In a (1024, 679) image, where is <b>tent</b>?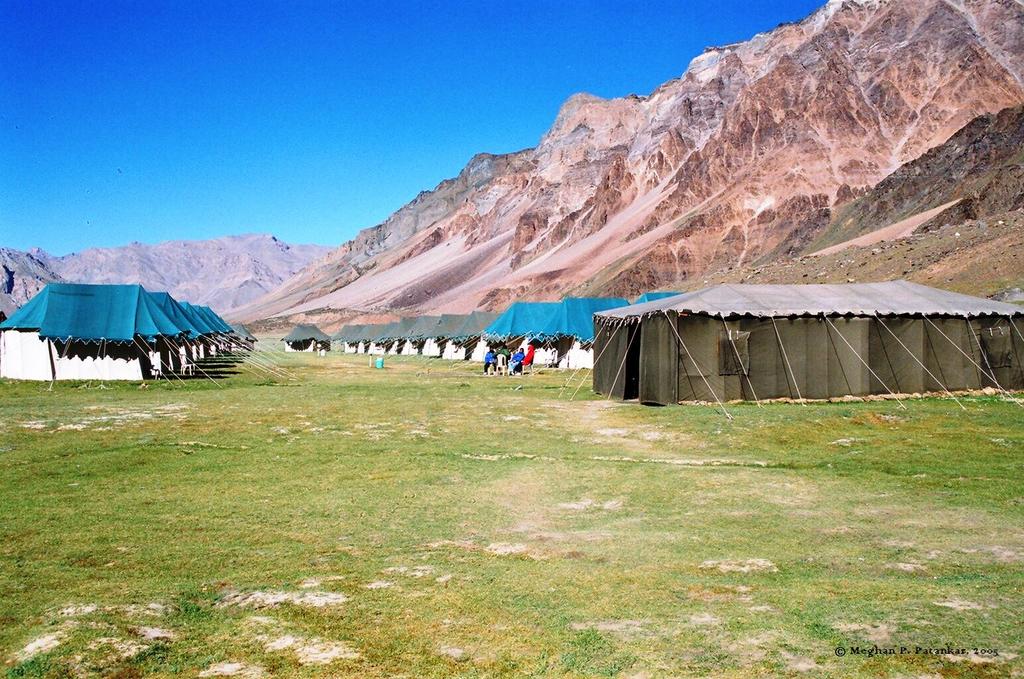
pyautogui.locateOnScreen(609, 286, 663, 305).
